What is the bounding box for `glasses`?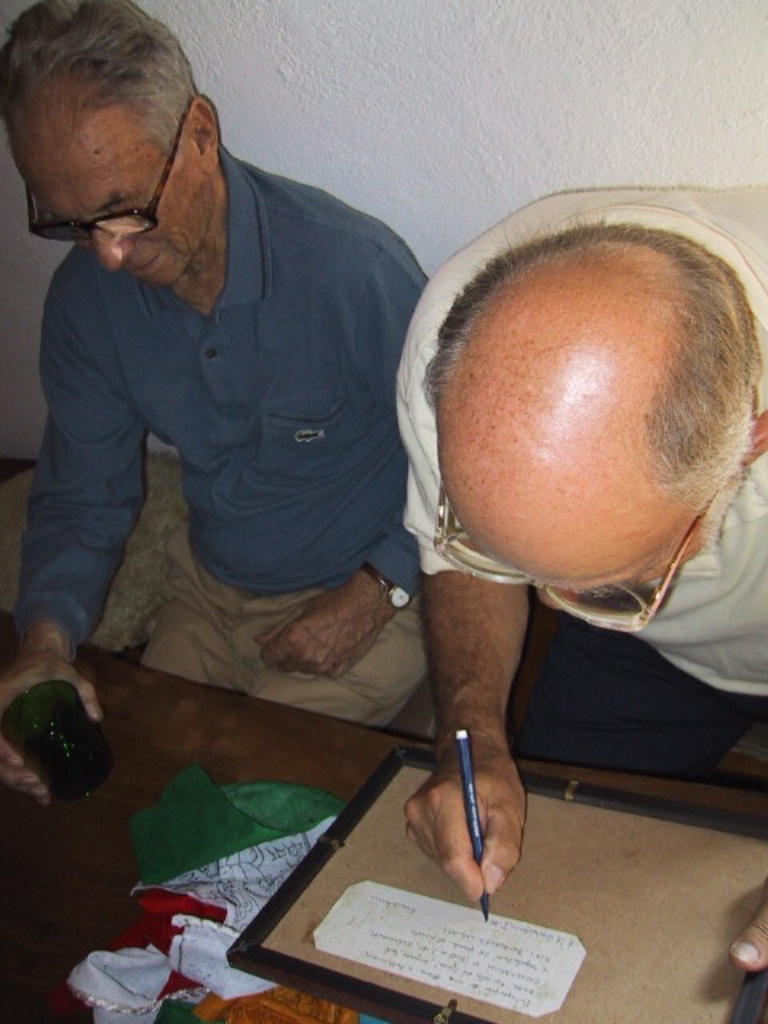
[x1=22, y1=99, x2=190, y2=242].
